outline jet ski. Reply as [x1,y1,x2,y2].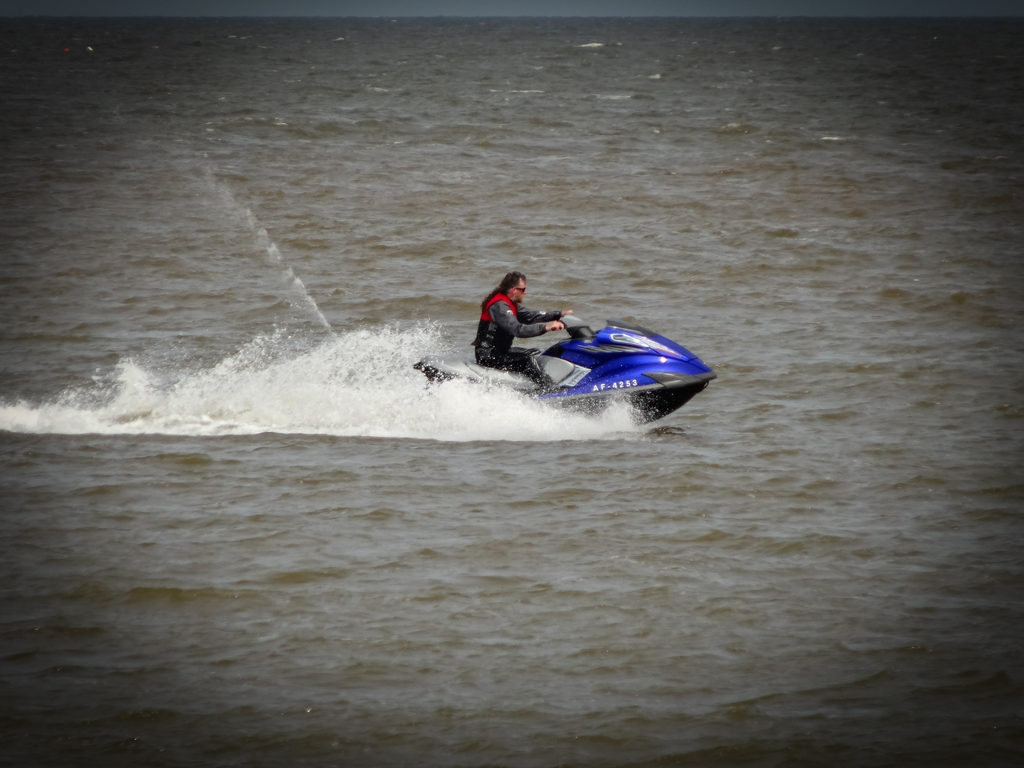
[408,307,714,424].
